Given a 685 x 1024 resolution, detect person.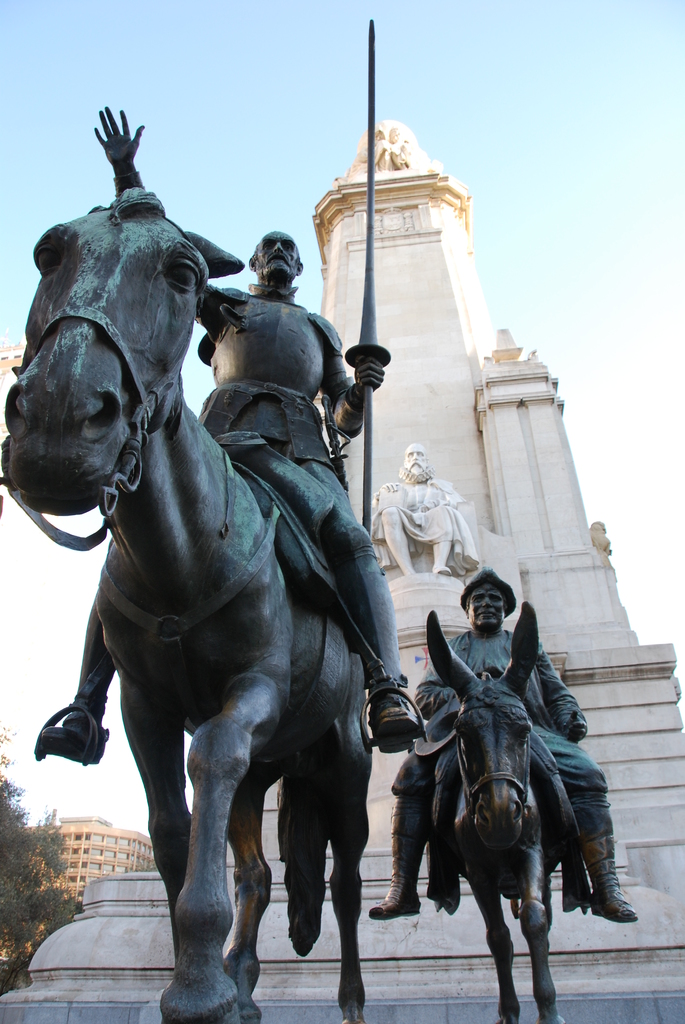
l=374, t=564, r=640, b=921.
